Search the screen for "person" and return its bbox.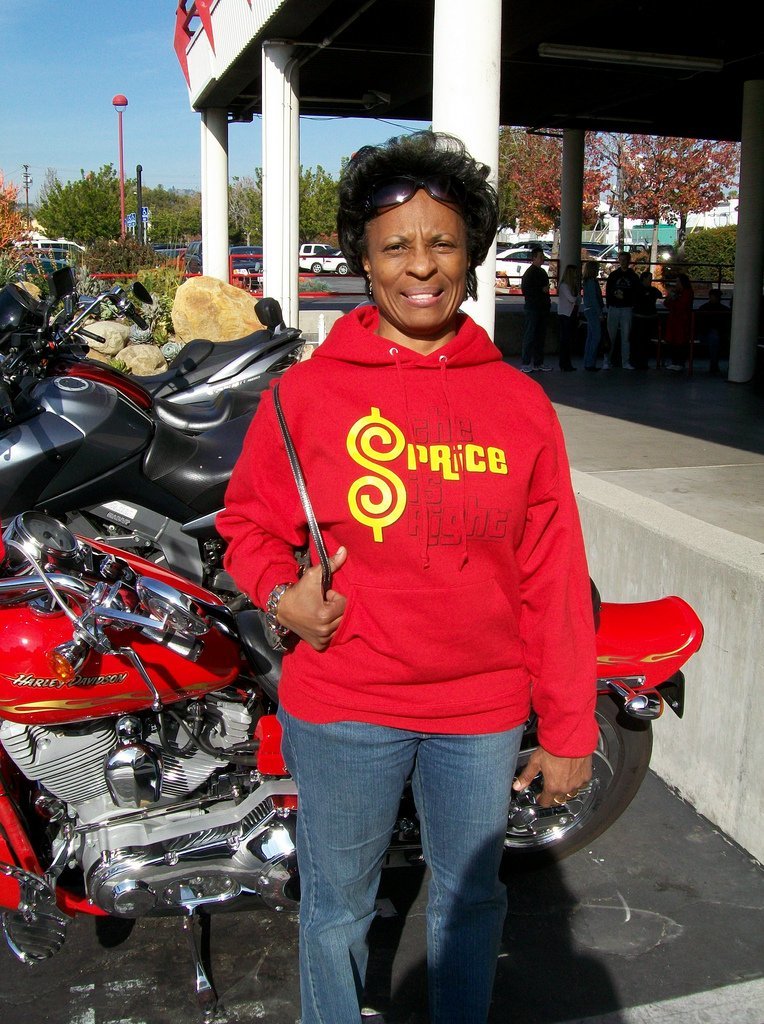
Found: <region>212, 125, 605, 1023</region>.
